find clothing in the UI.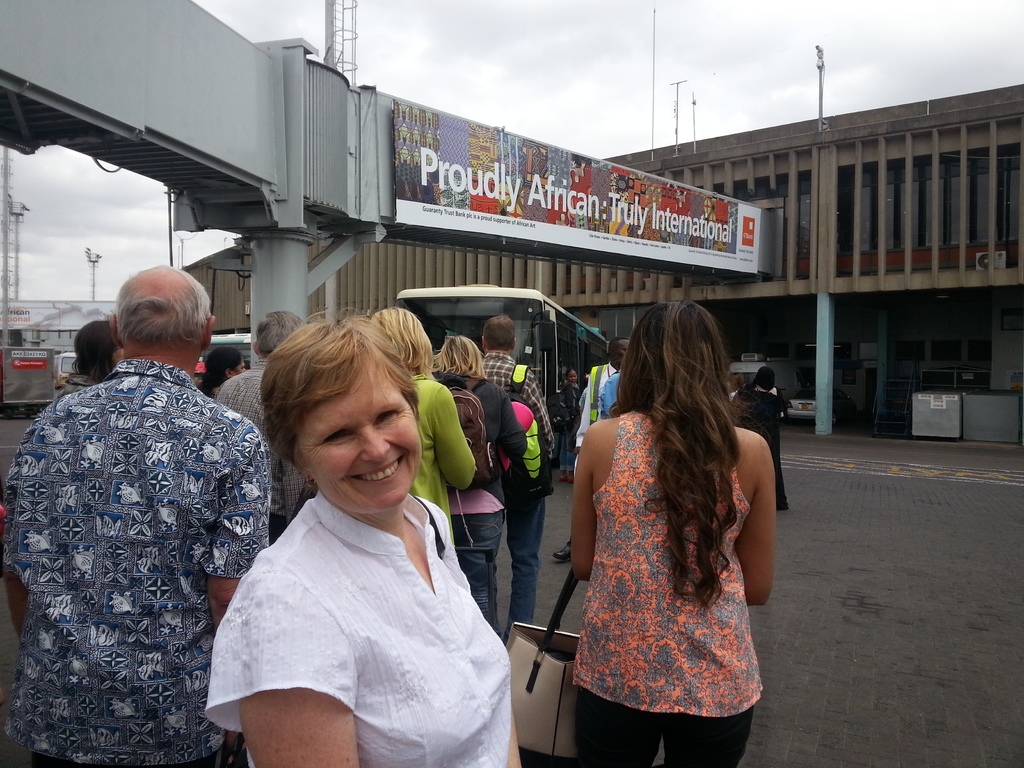
UI element at detection(218, 358, 310, 537).
